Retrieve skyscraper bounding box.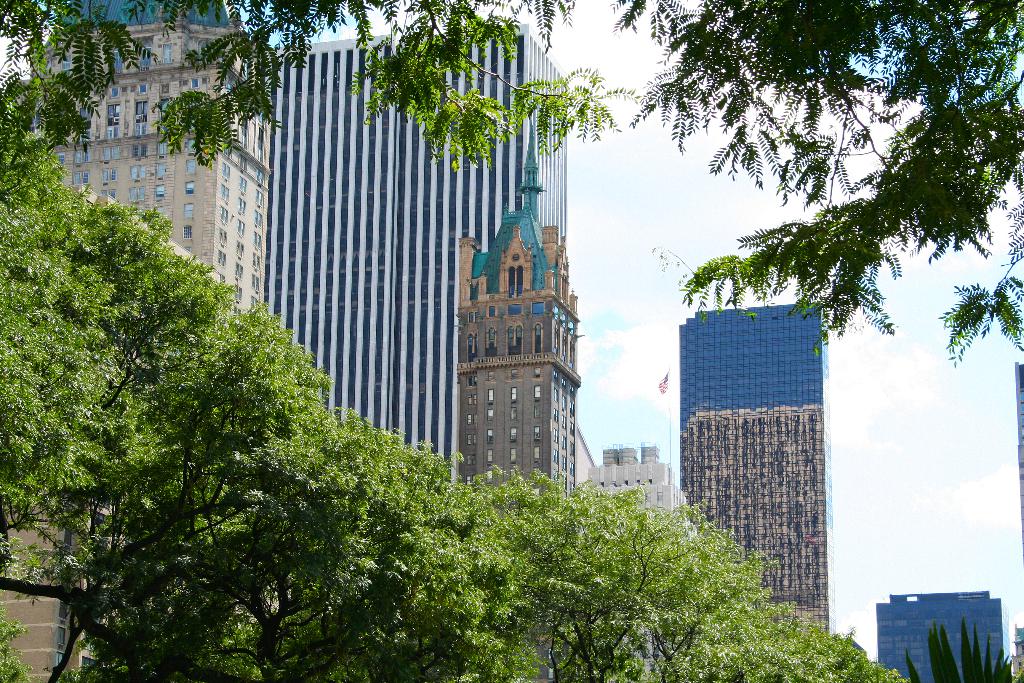
Bounding box: <box>874,588,1018,682</box>.
